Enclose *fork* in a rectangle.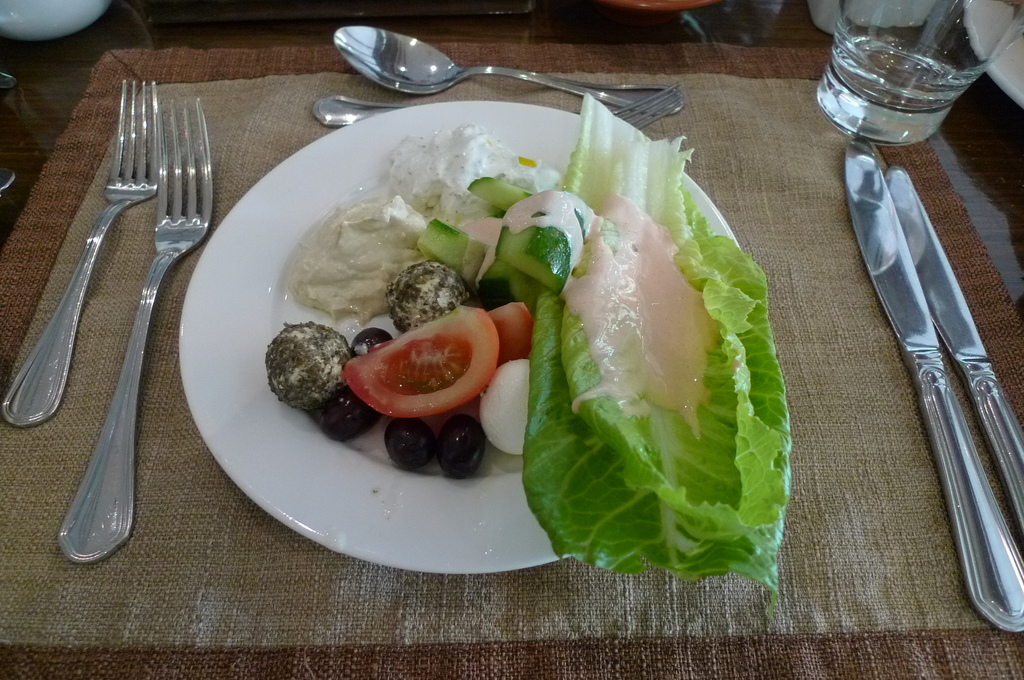
x1=55 y1=97 x2=214 y2=563.
